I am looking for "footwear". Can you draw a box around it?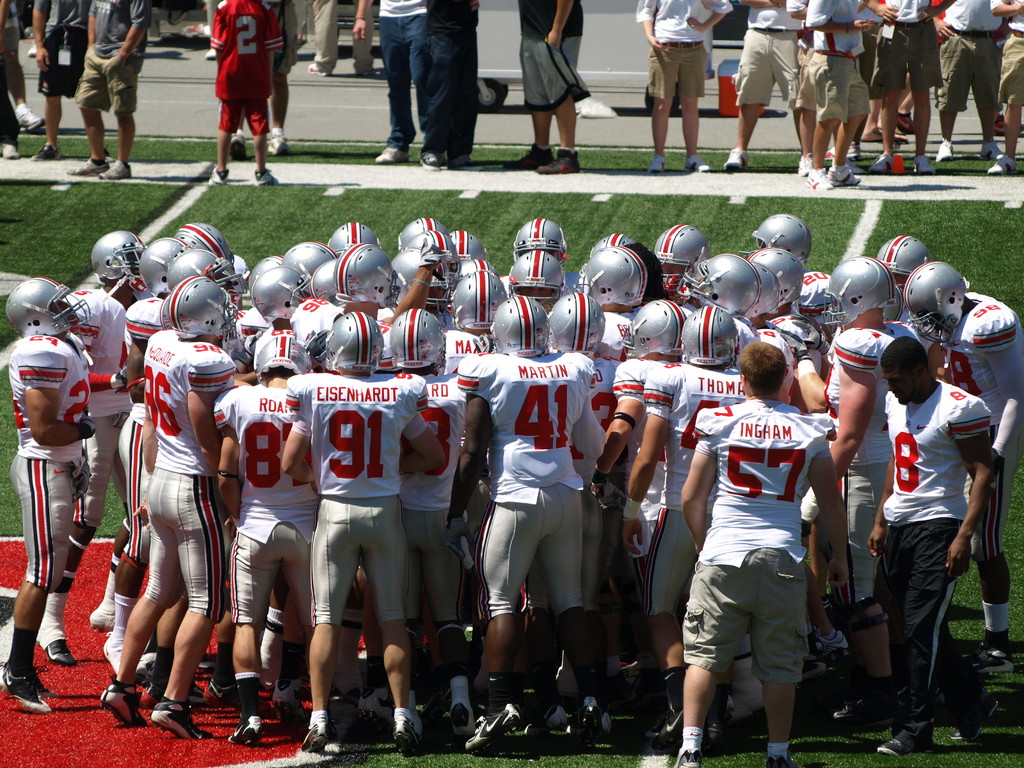
Sure, the bounding box is 228, 131, 248, 165.
